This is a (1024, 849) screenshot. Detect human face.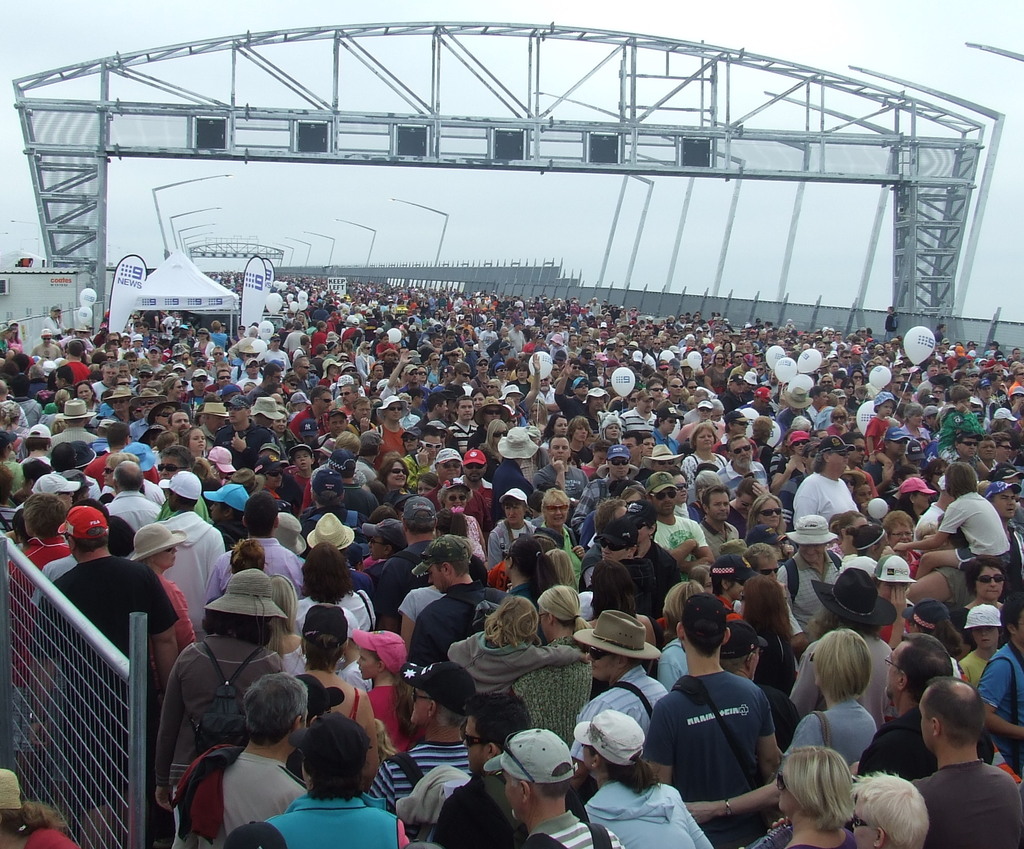
left=853, top=486, right=875, bottom=505.
